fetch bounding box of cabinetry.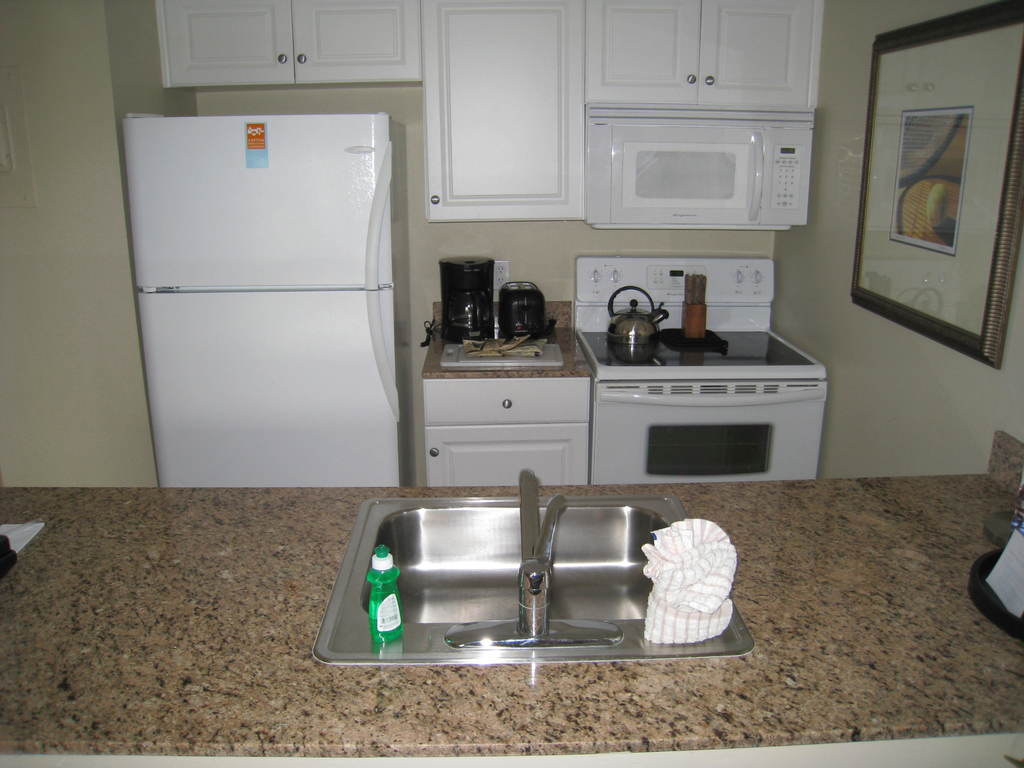
Bbox: [420,0,585,225].
